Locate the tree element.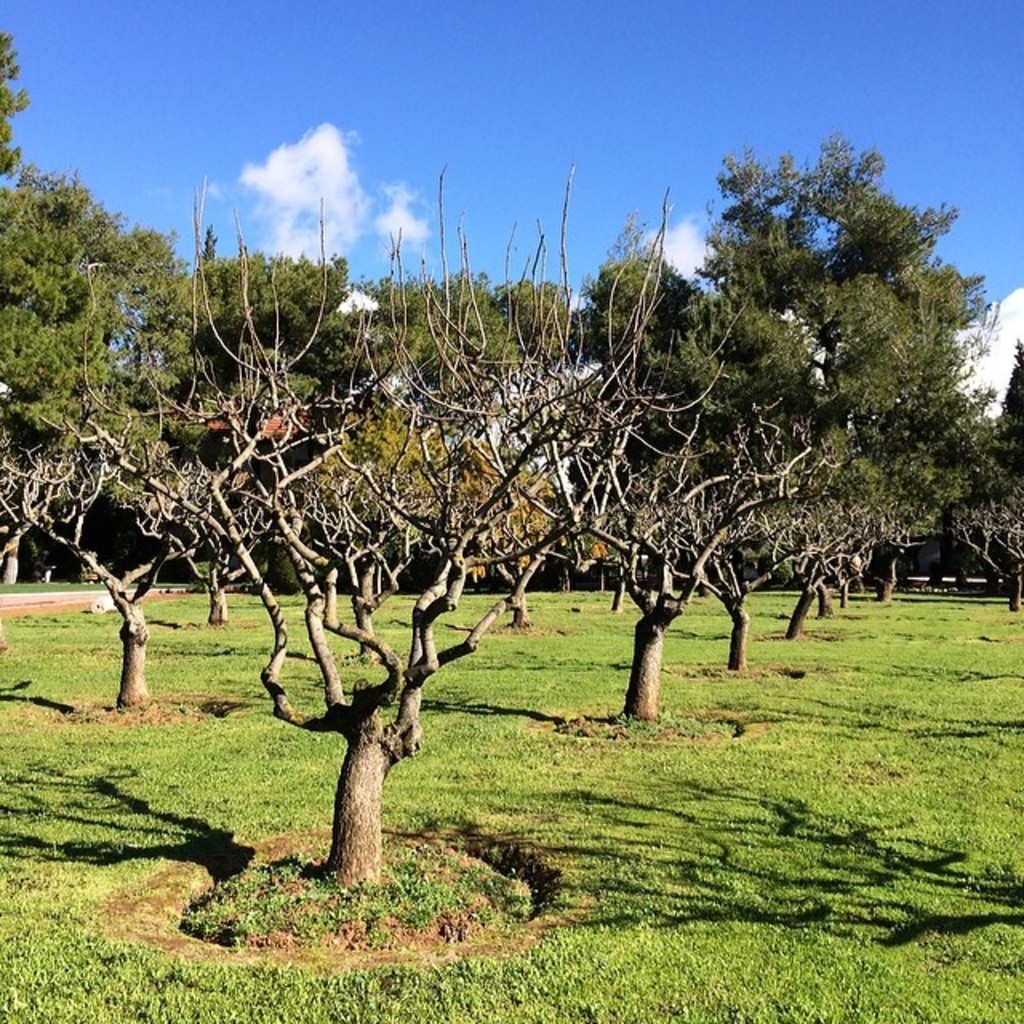
Element bbox: bbox=(504, 277, 578, 386).
